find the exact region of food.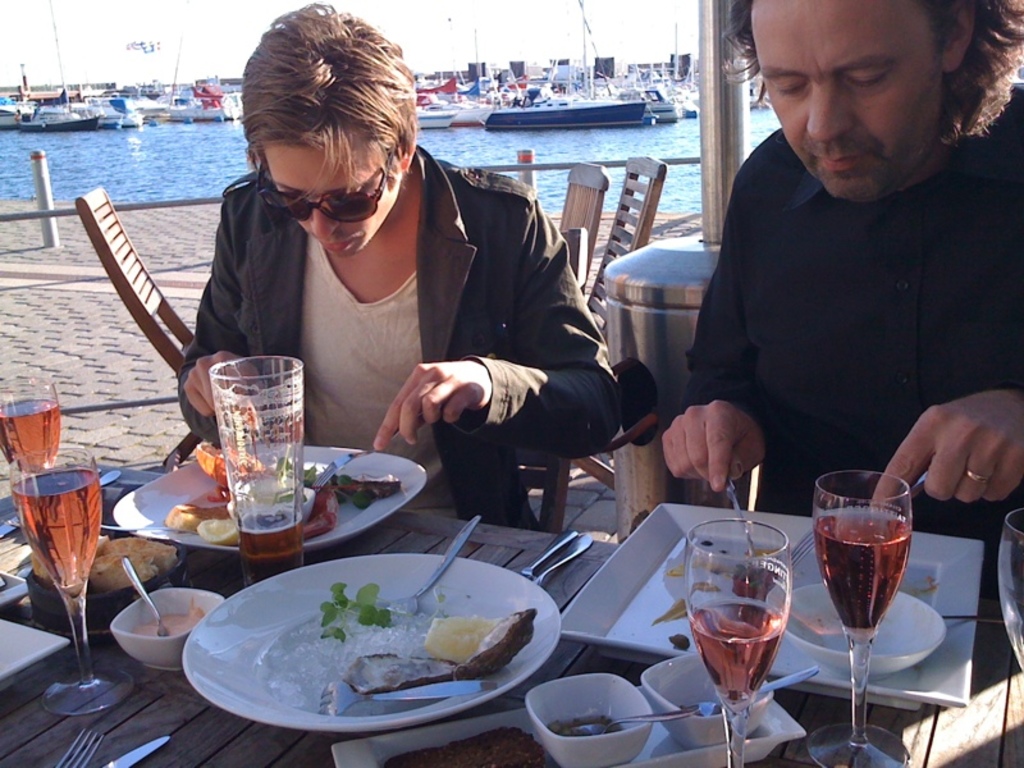
Exact region: x1=664 y1=559 x2=687 y2=580.
